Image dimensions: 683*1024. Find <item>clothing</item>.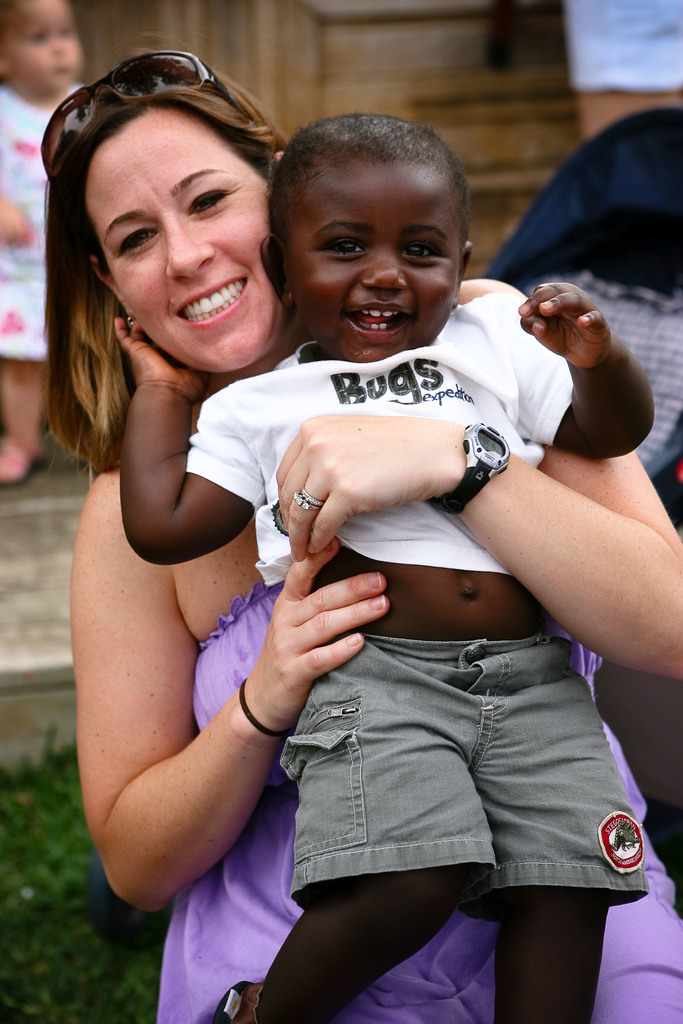
BBox(0, 68, 104, 369).
